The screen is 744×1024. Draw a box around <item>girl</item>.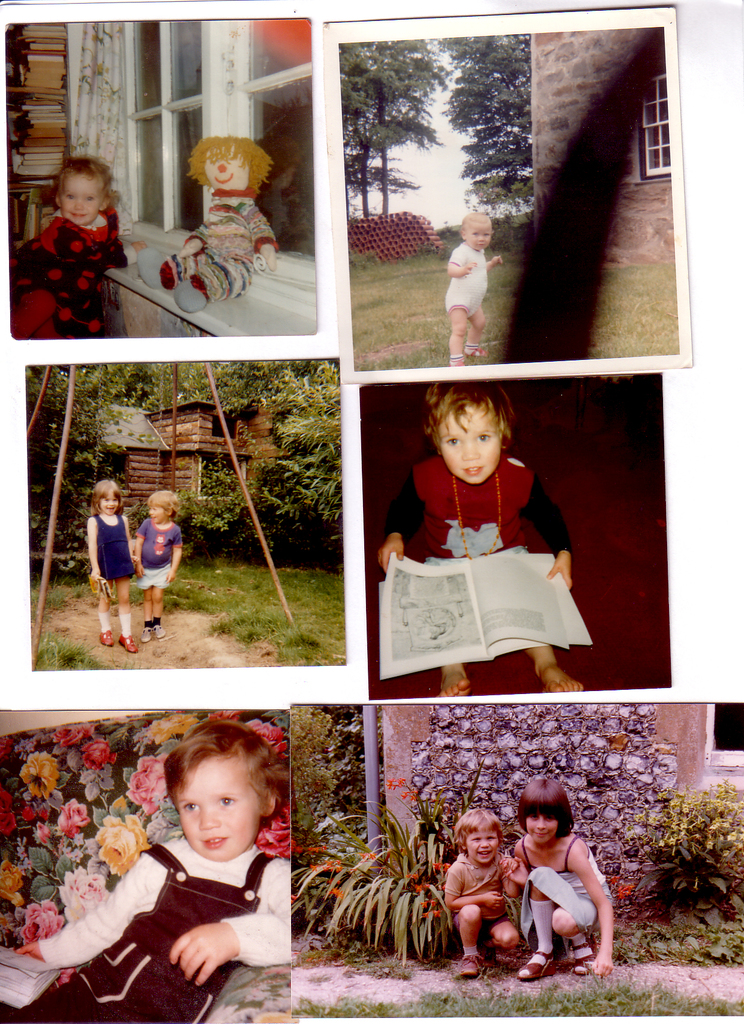
[x1=378, y1=395, x2=595, y2=694].
